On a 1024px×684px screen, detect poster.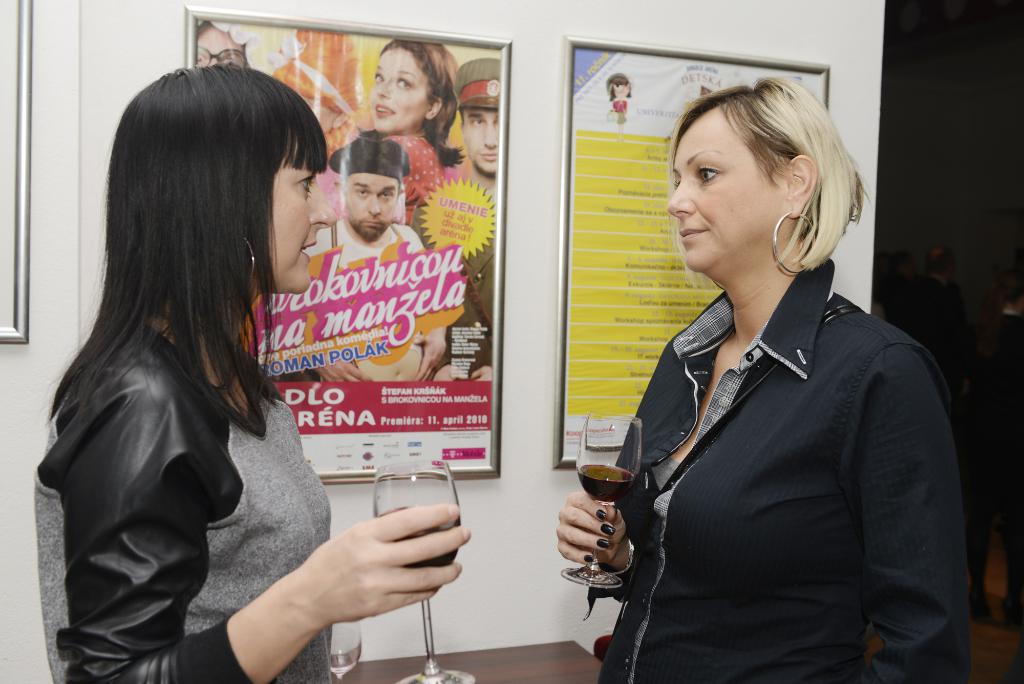
[565,47,828,461].
